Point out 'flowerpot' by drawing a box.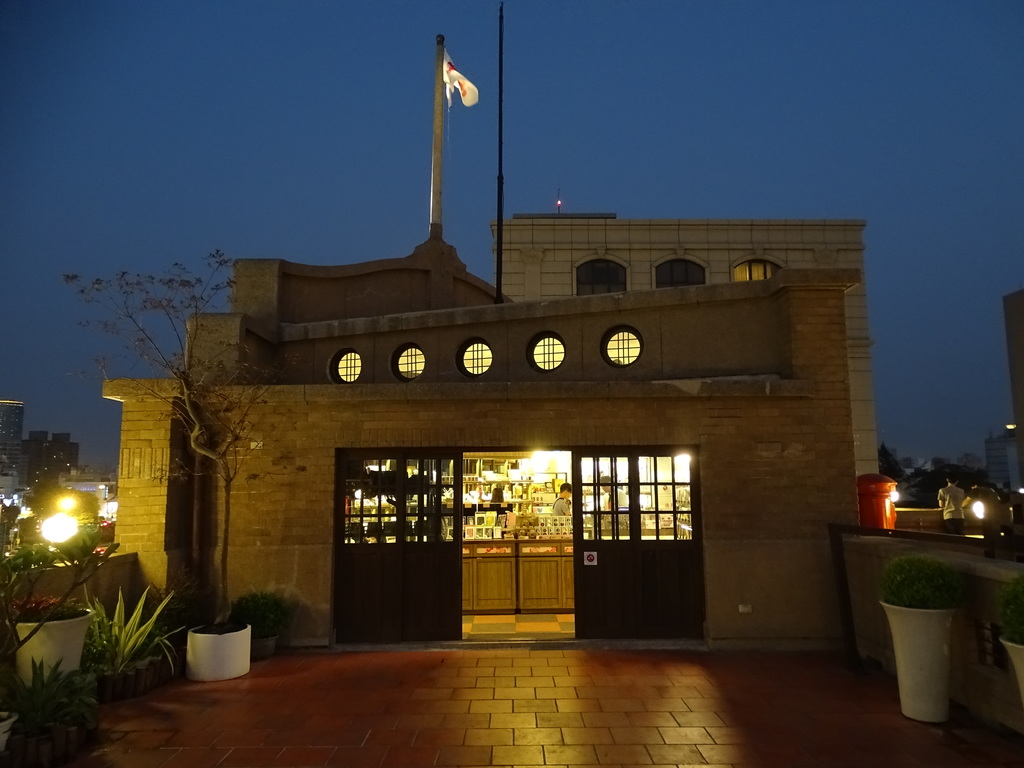
crop(998, 641, 1022, 696).
